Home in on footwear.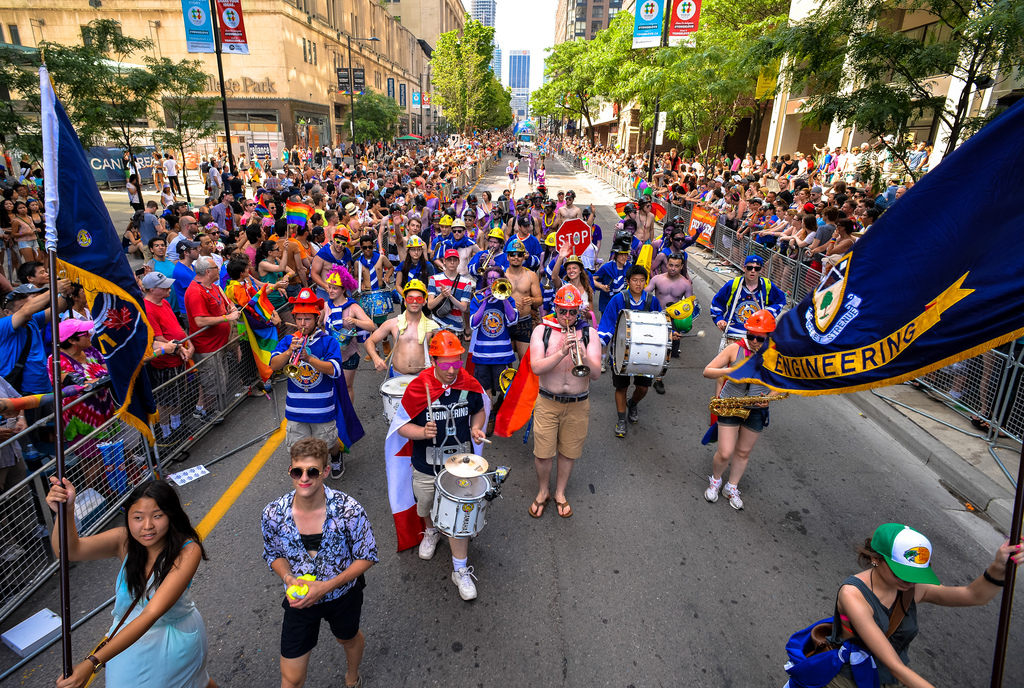
Homed in at box=[201, 410, 226, 424].
